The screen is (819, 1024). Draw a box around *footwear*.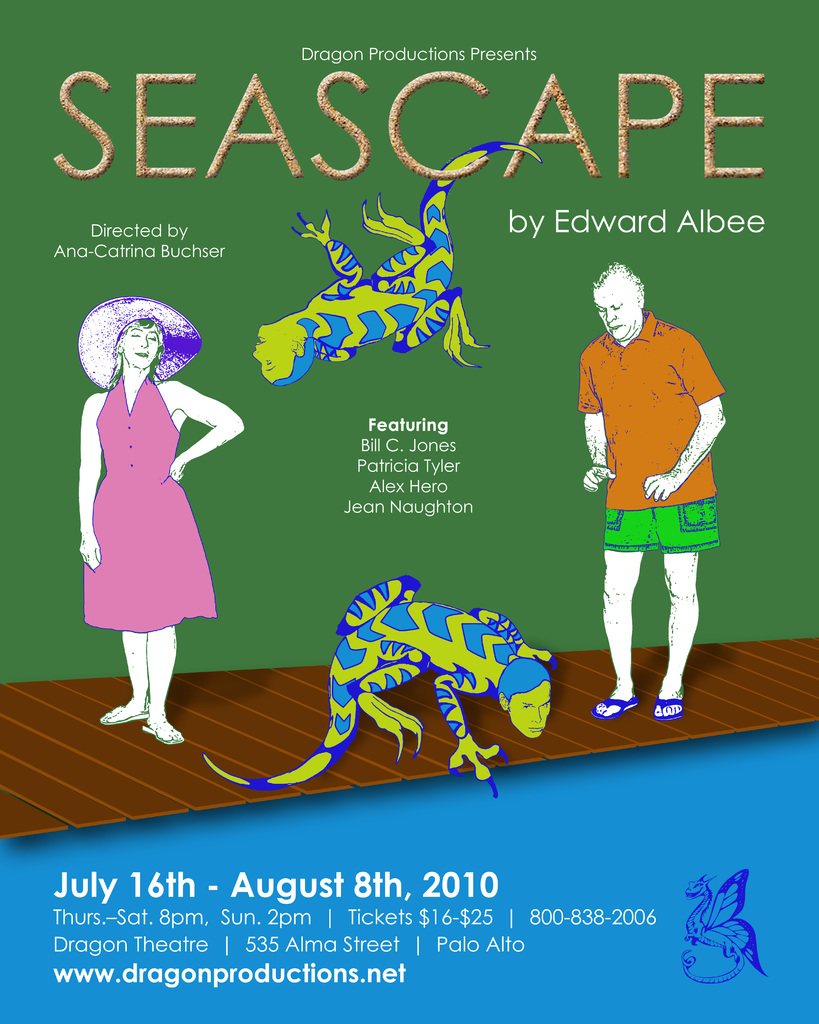
box(145, 723, 179, 742).
